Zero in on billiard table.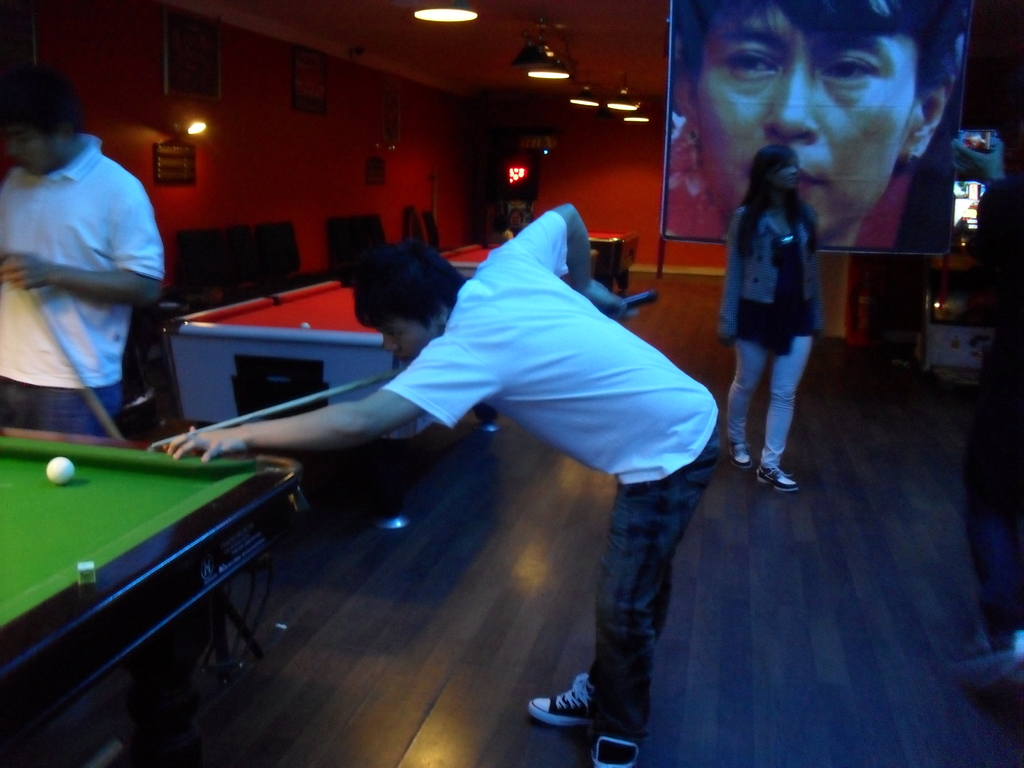
Zeroed in: box=[0, 426, 314, 767].
